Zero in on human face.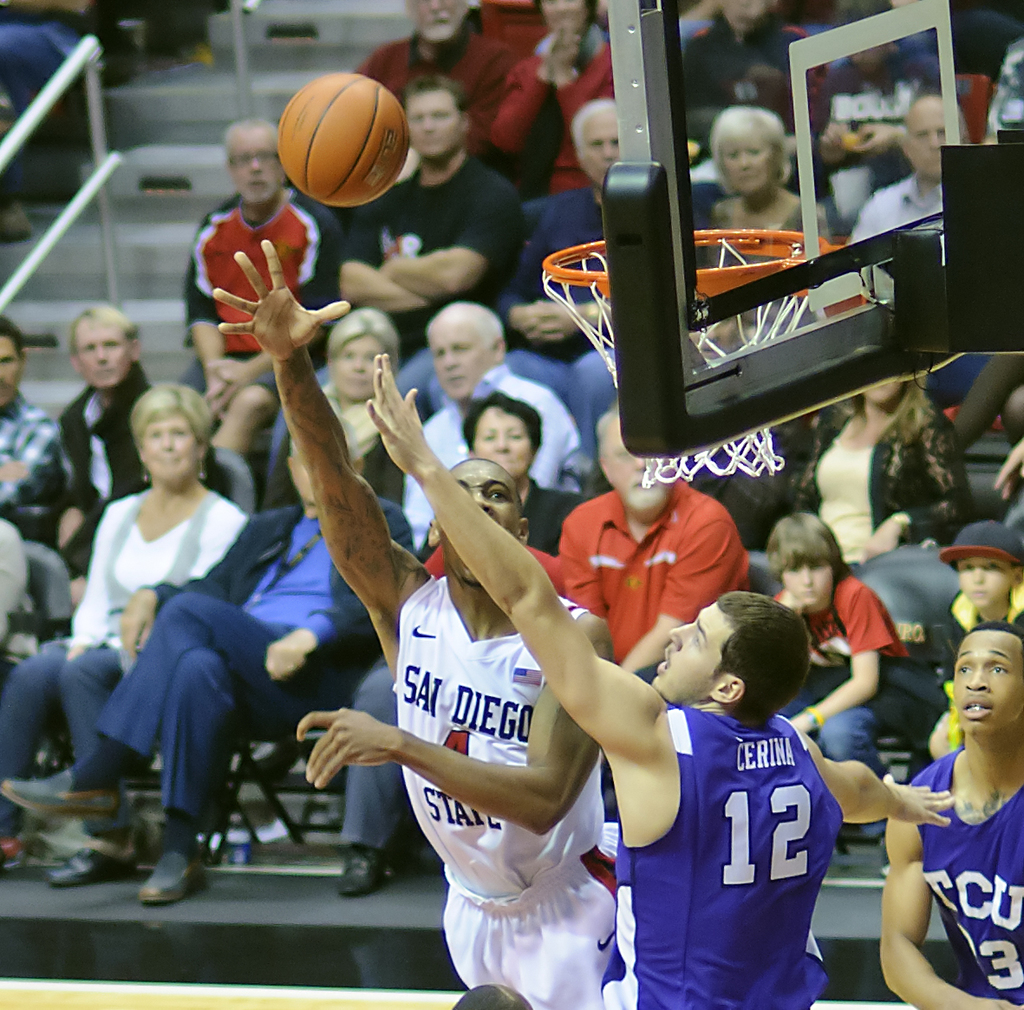
Zeroed in: 0 336 23 400.
